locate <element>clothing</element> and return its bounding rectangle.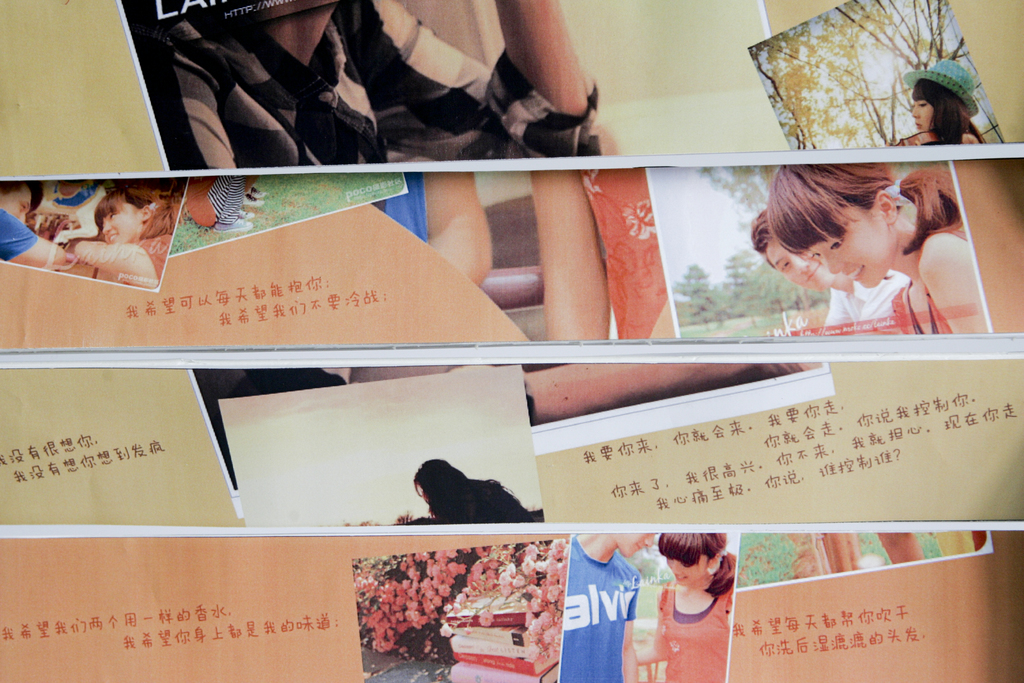
[135, 229, 175, 284].
